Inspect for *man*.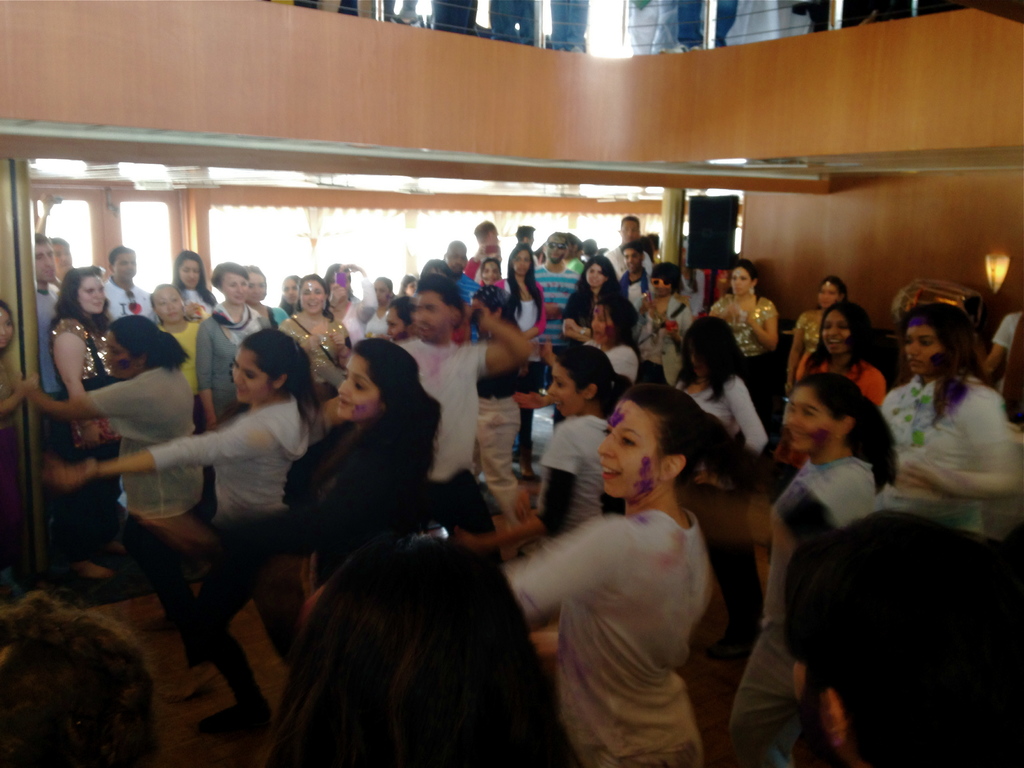
Inspection: (619, 244, 660, 314).
